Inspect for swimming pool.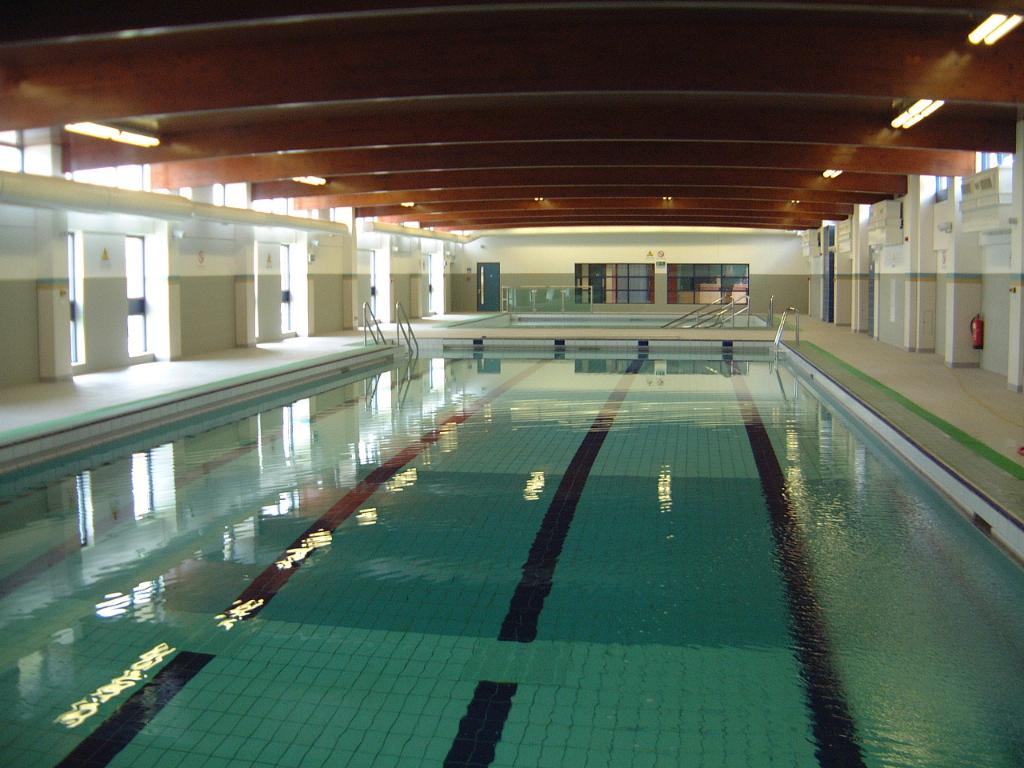
Inspection: l=15, t=329, r=1023, b=738.
